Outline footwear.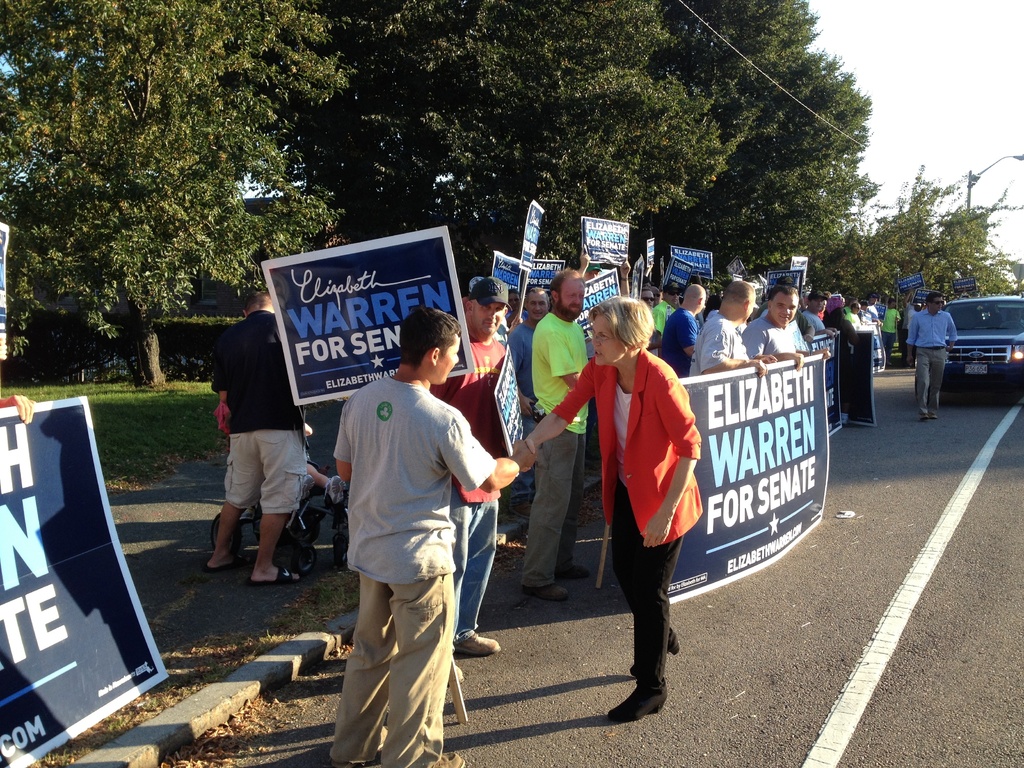
Outline: pyautogui.locateOnScreen(198, 553, 243, 574).
